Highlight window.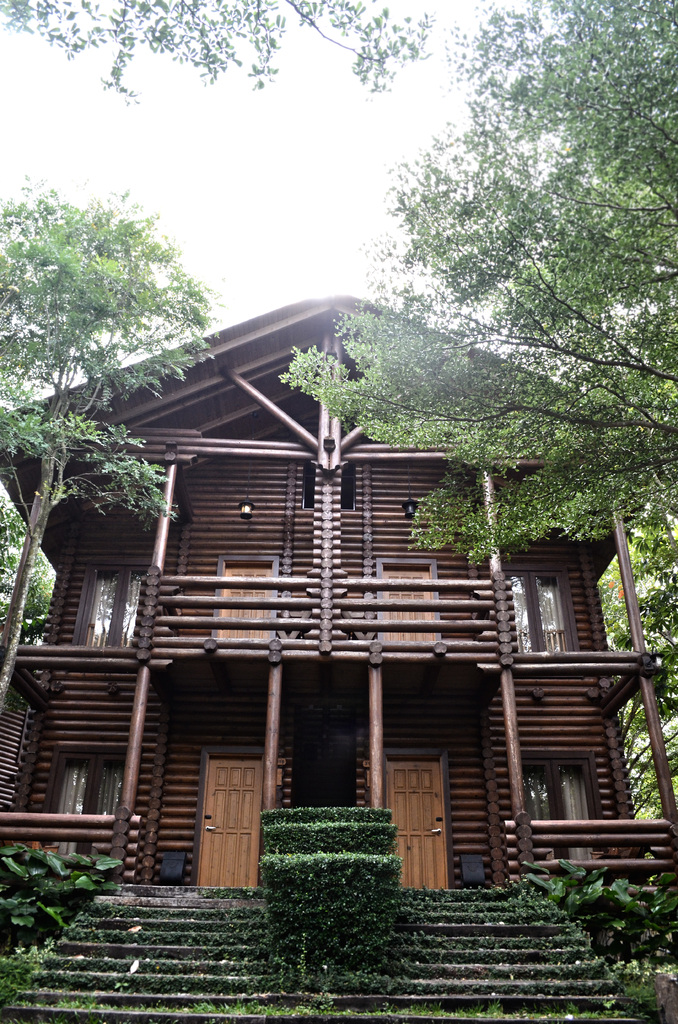
Highlighted region: (left=44, top=755, right=110, bottom=868).
